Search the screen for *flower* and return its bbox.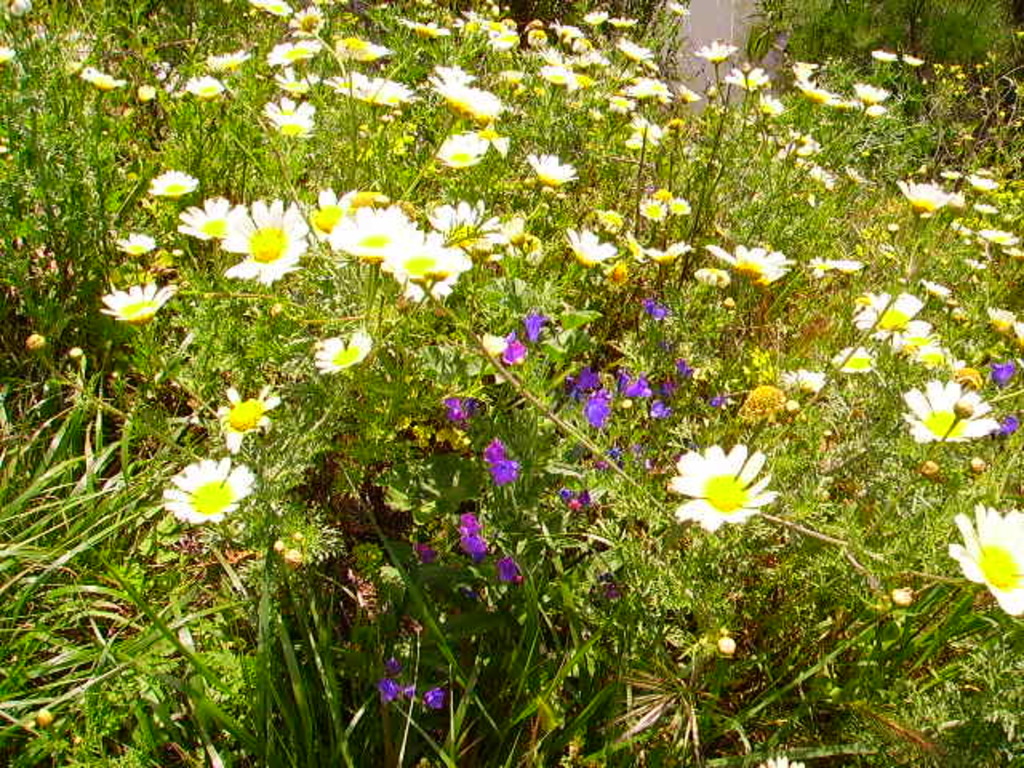
Found: bbox=[322, 203, 419, 269].
